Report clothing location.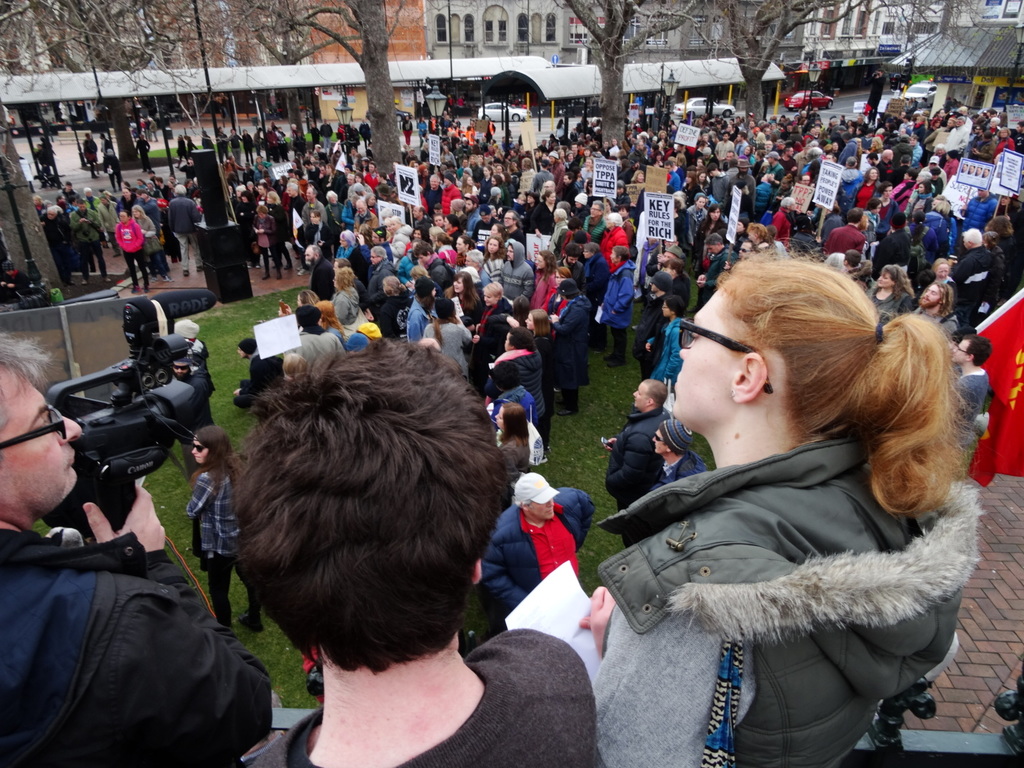
Report: (519,169,538,197).
